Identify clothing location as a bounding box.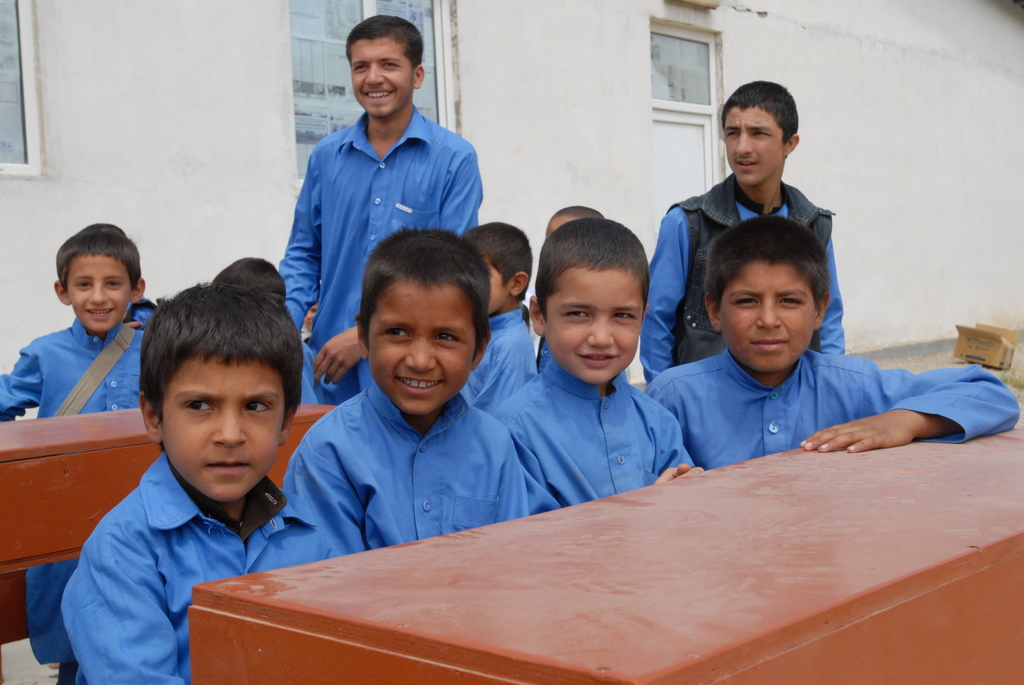
637,193,854,390.
